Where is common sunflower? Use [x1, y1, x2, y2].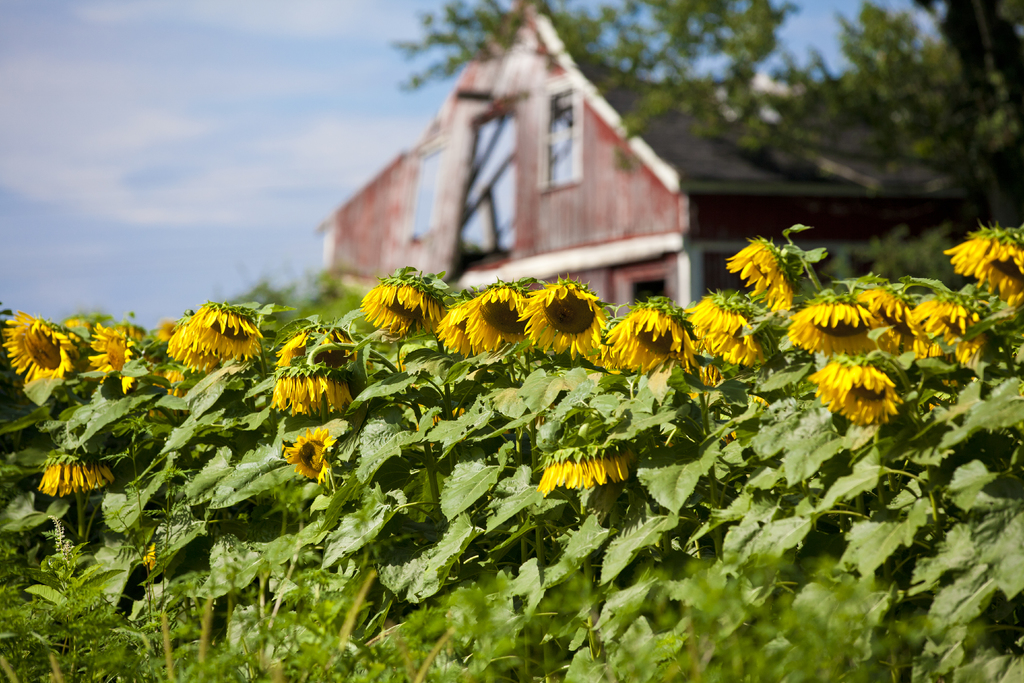
[809, 352, 899, 431].
